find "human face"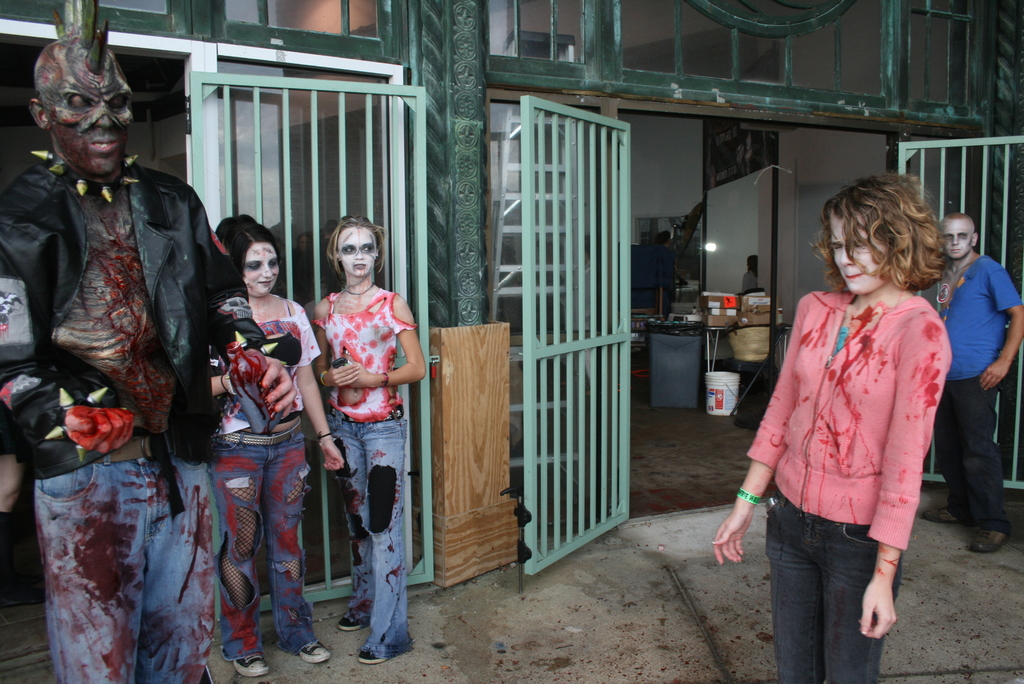
bbox=[50, 74, 134, 173]
